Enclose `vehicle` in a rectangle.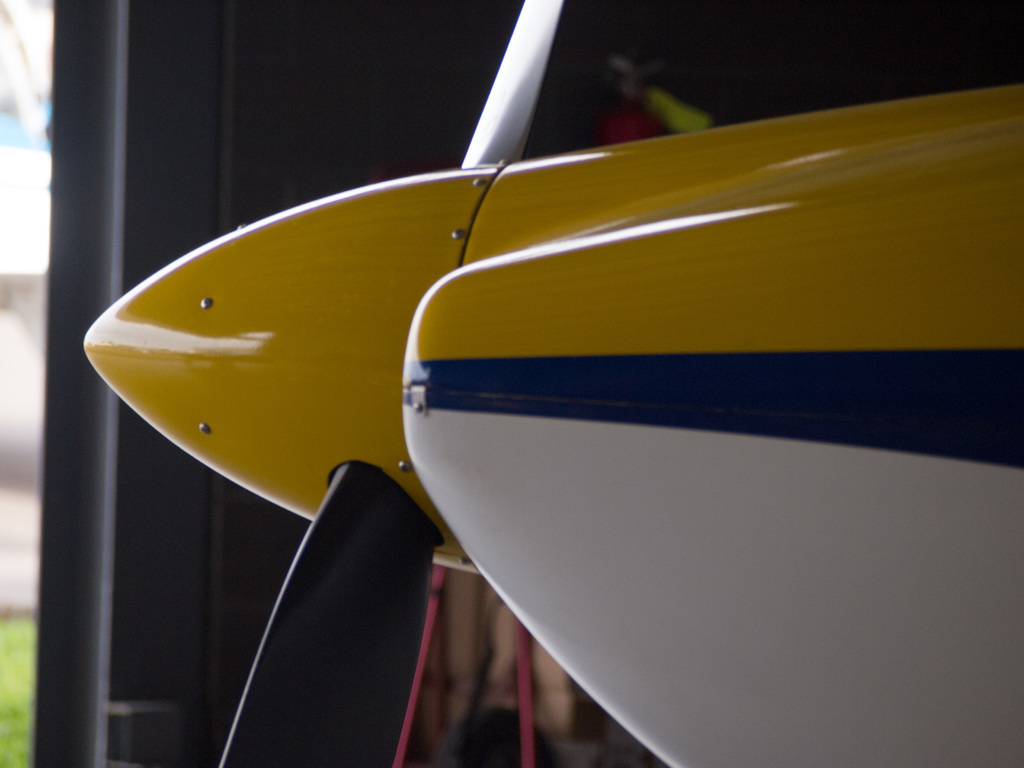
rect(108, 49, 1023, 767).
